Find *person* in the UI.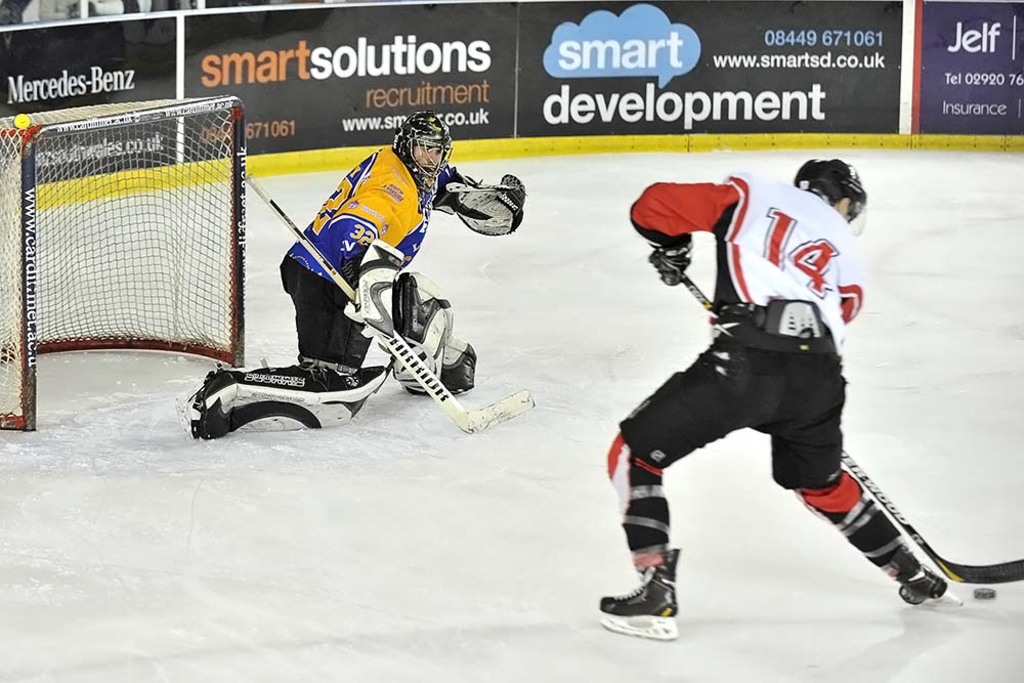
UI element at l=183, t=110, r=503, b=436.
